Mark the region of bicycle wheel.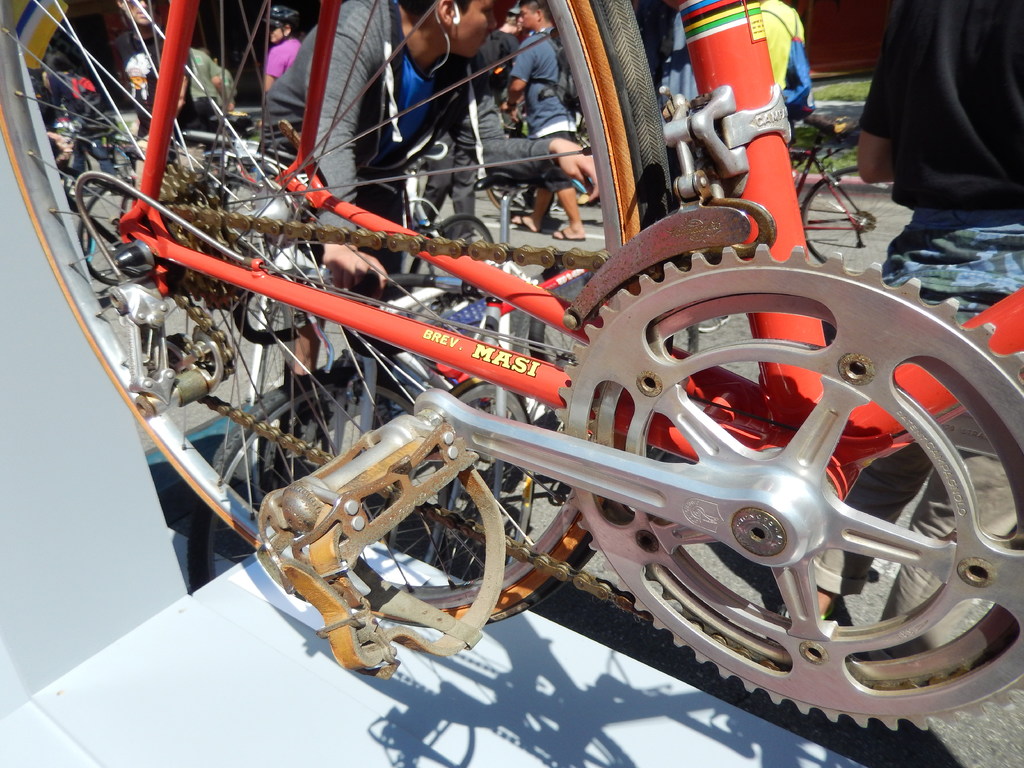
Region: Rect(221, 164, 273, 260).
